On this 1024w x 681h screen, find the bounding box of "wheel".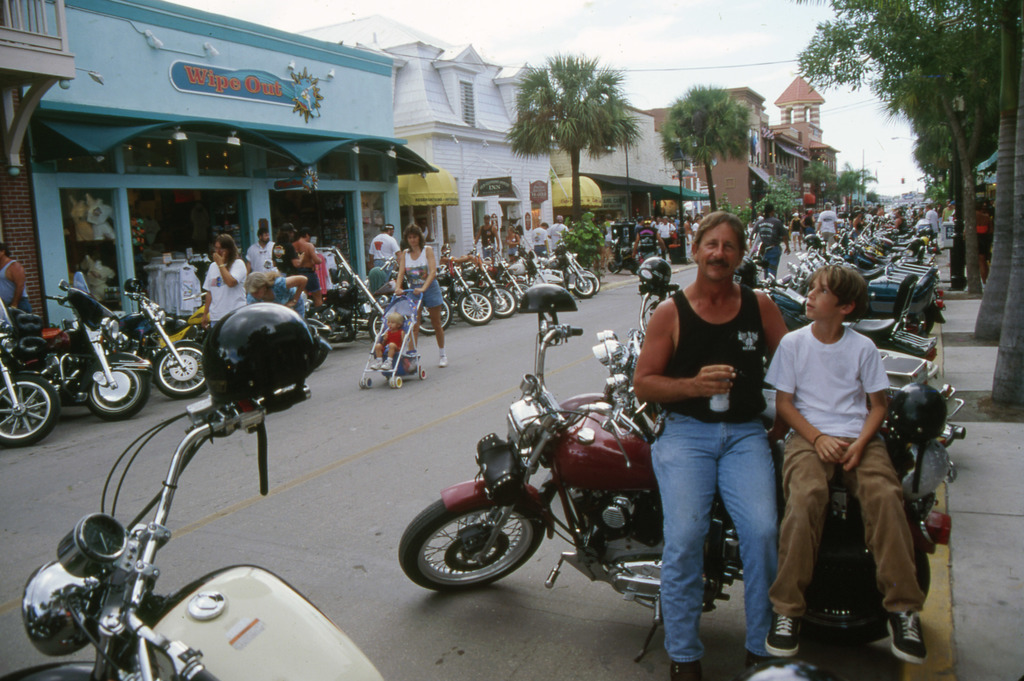
Bounding box: <region>573, 276, 593, 297</region>.
